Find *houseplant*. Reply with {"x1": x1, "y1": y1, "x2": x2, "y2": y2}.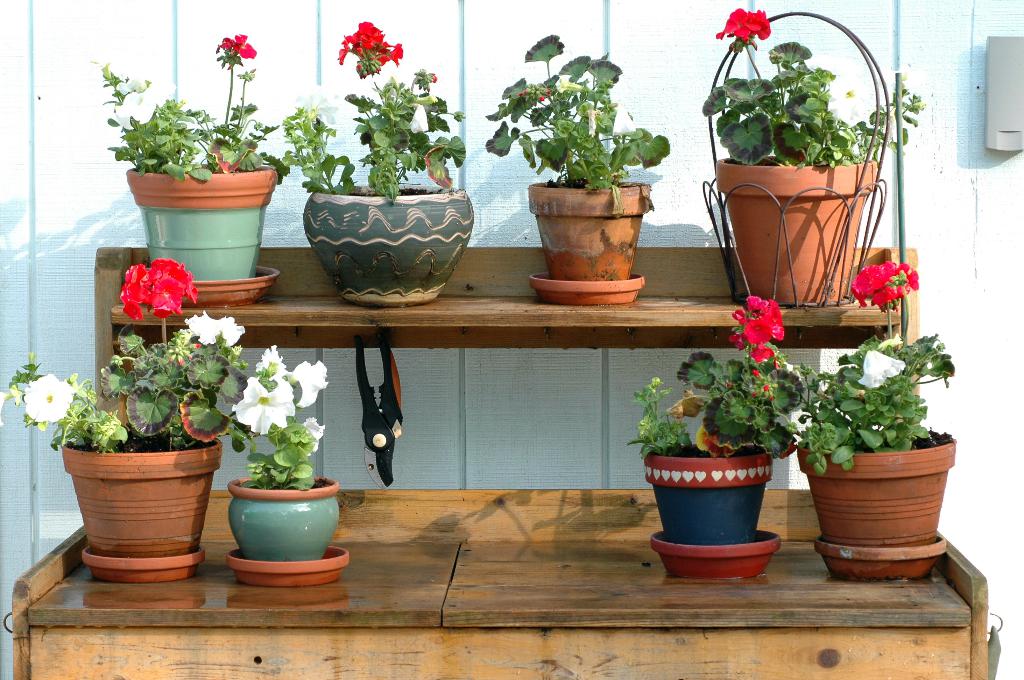
{"x1": 3, "y1": 250, "x2": 259, "y2": 582}.
